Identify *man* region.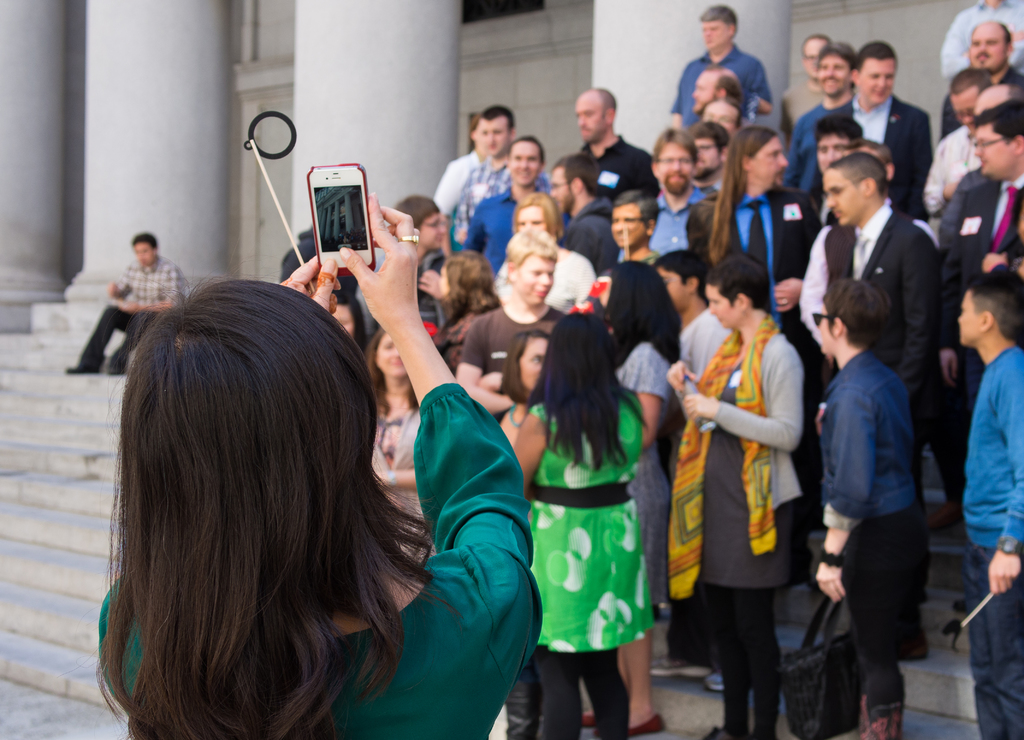
Region: (left=692, top=125, right=738, bottom=206).
